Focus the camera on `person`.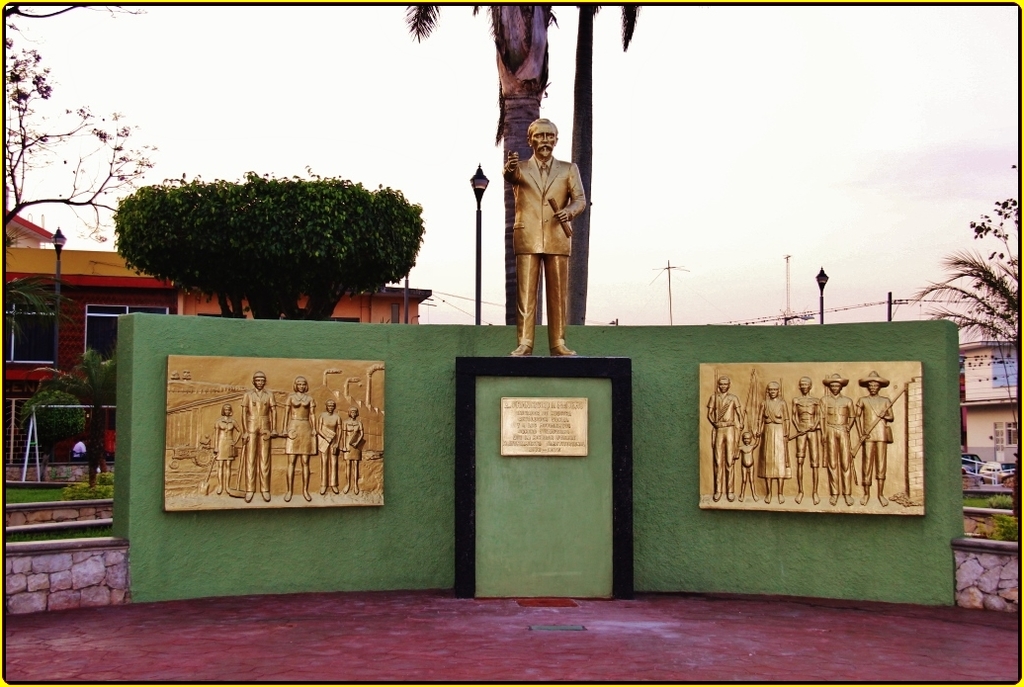
Focus region: rect(864, 364, 896, 499).
